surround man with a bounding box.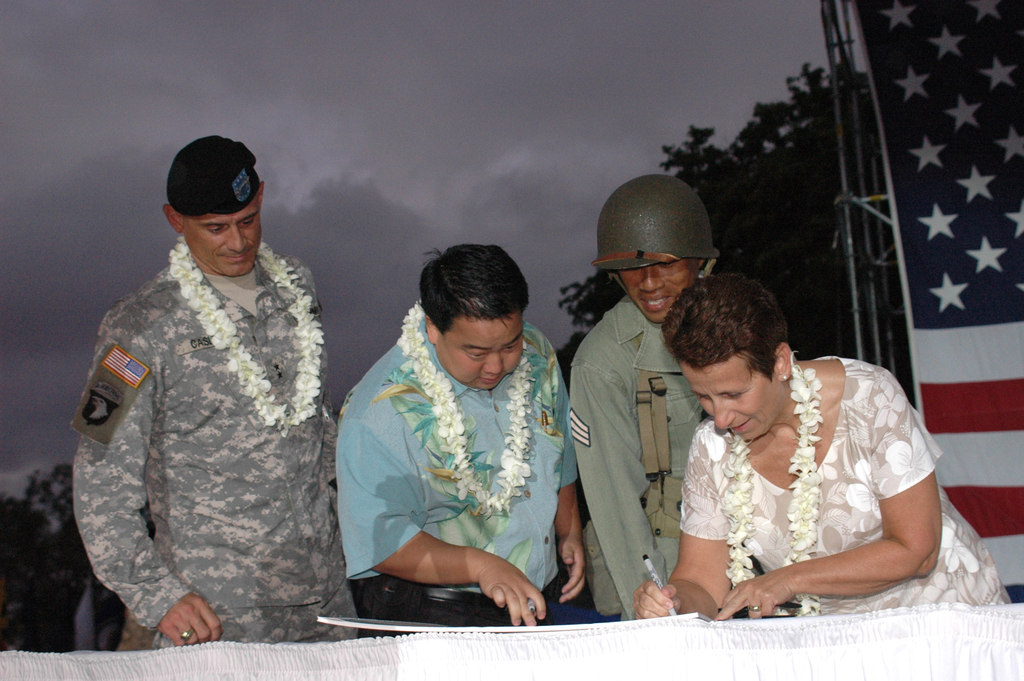
(570,174,721,619).
